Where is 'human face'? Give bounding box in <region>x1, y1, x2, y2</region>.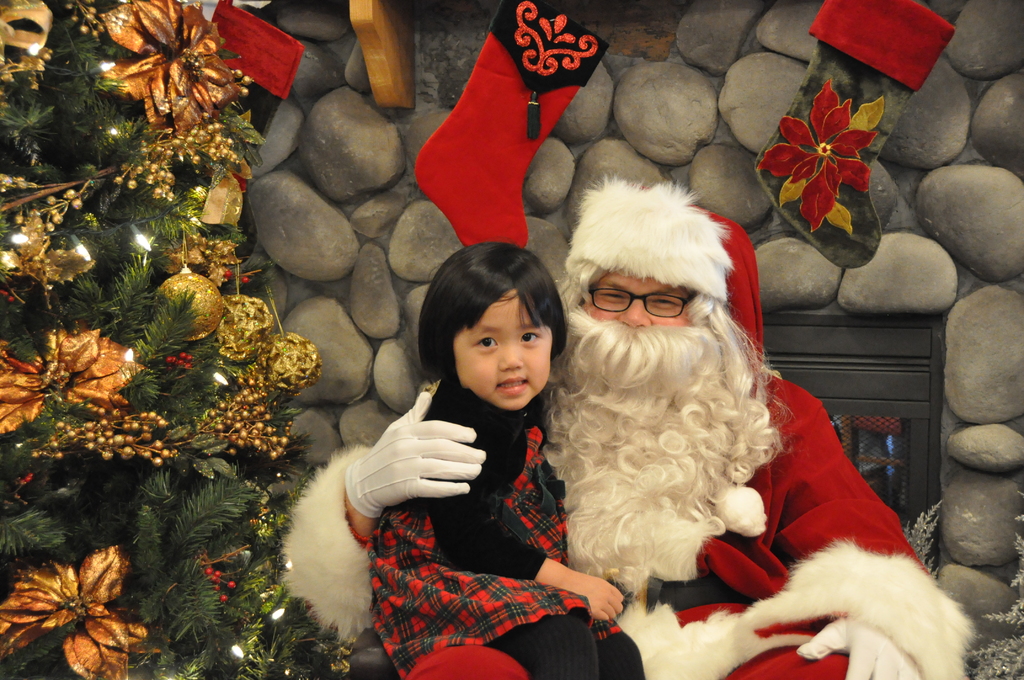
<region>454, 288, 556, 410</region>.
